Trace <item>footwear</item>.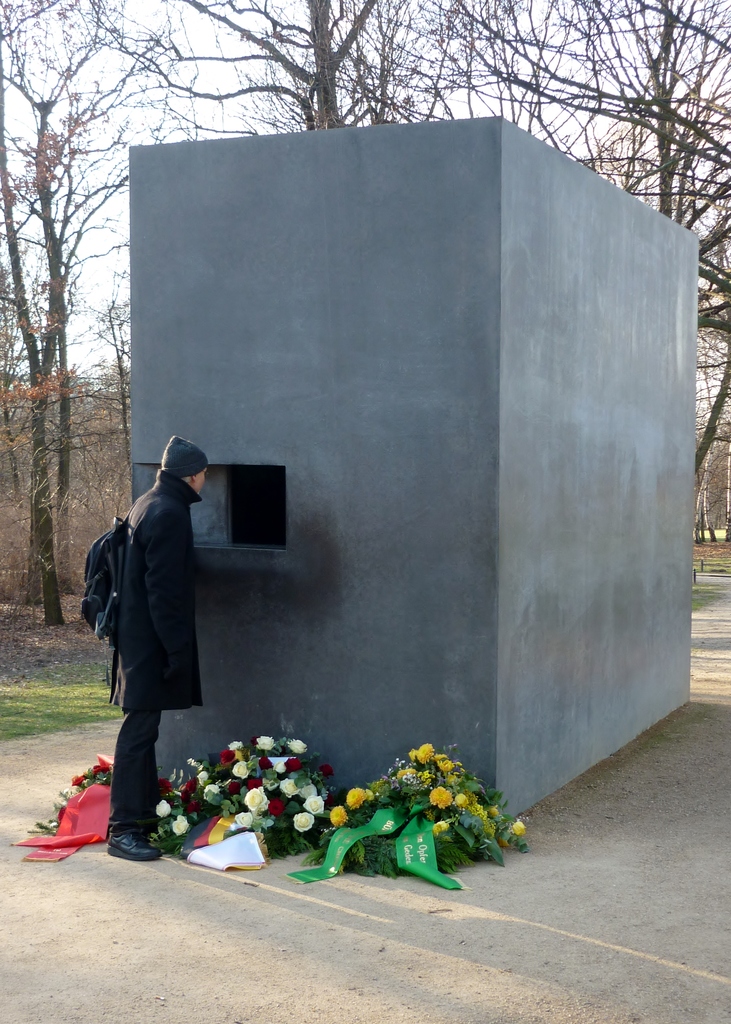
Traced to x1=105 y1=829 x2=165 y2=865.
